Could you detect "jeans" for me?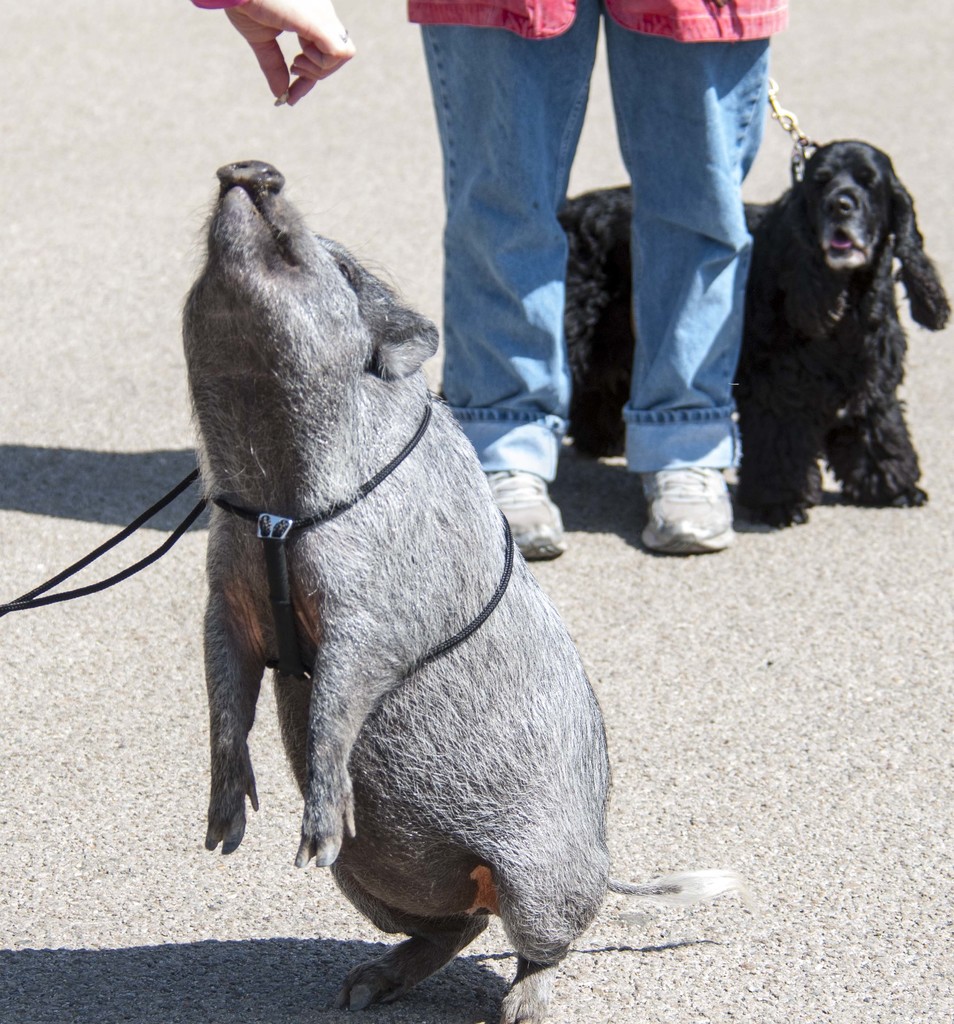
Detection result: 474,0,790,513.
